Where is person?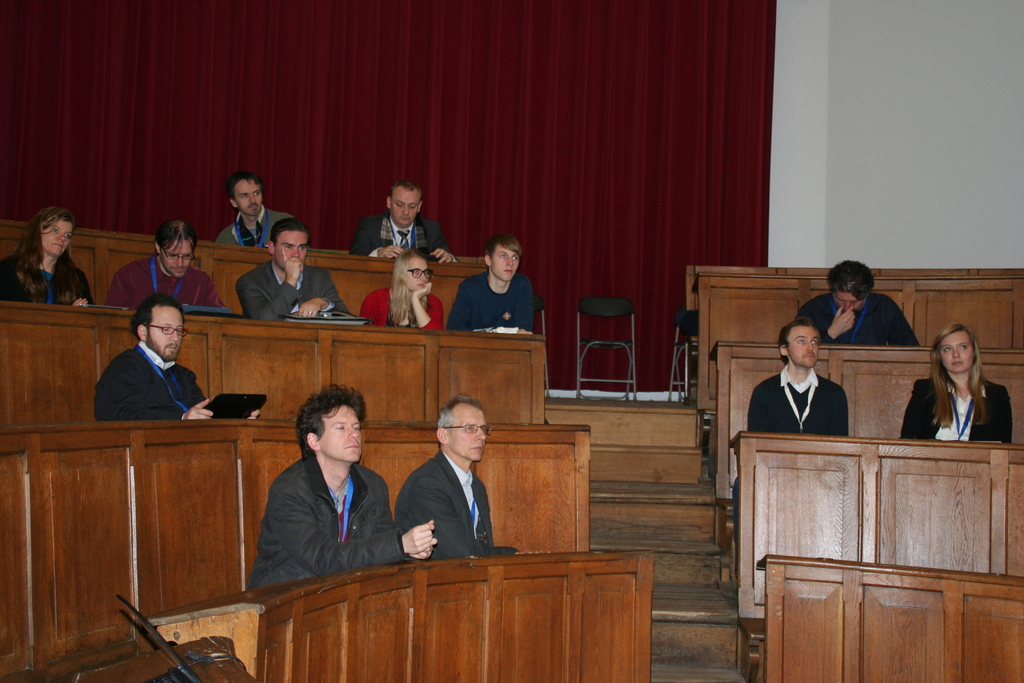
<region>896, 322, 1018, 445</region>.
